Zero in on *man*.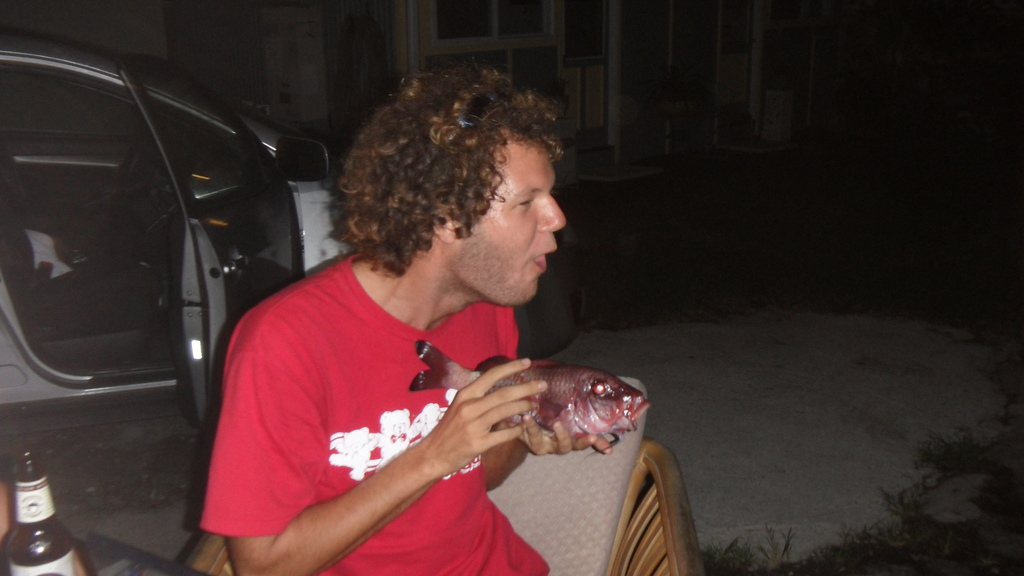
Zeroed in: <region>193, 63, 600, 575</region>.
